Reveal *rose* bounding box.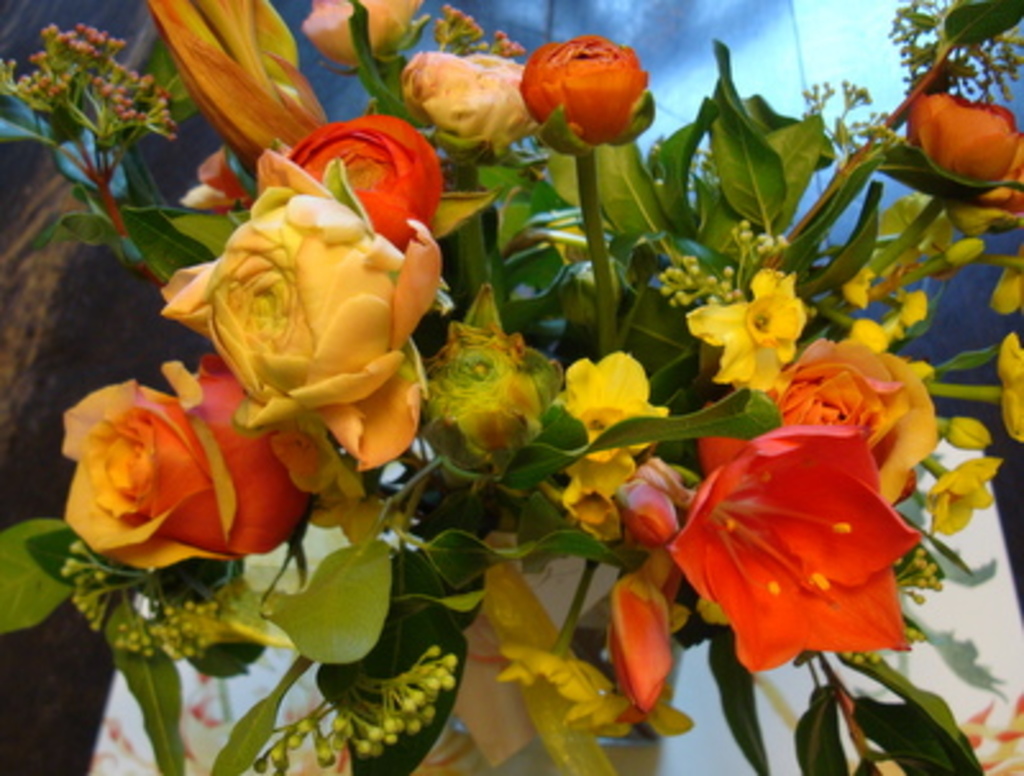
Revealed: 689:338:940:507.
